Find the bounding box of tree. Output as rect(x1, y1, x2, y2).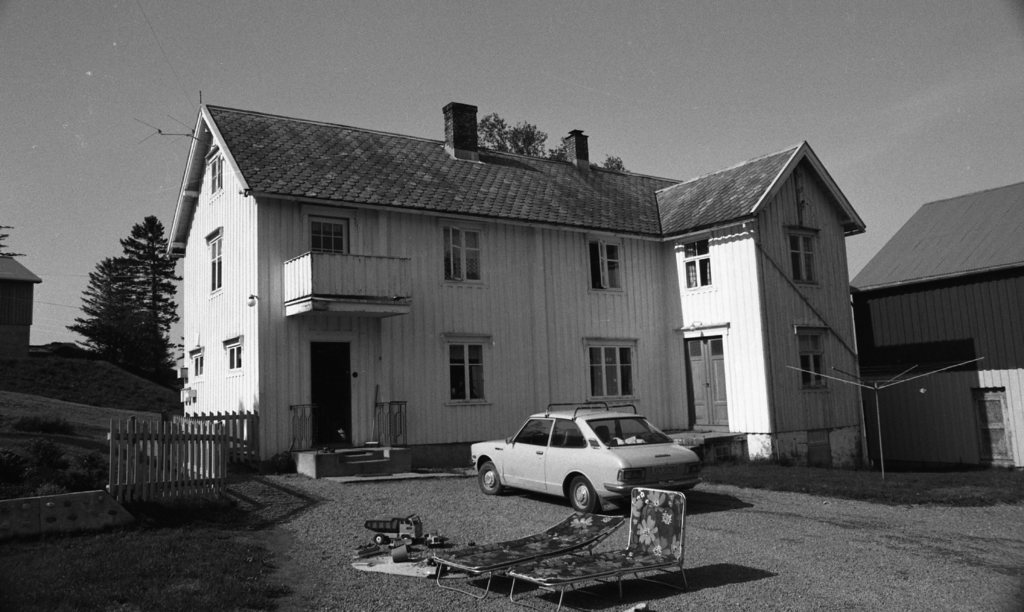
rect(477, 111, 634, 173).
